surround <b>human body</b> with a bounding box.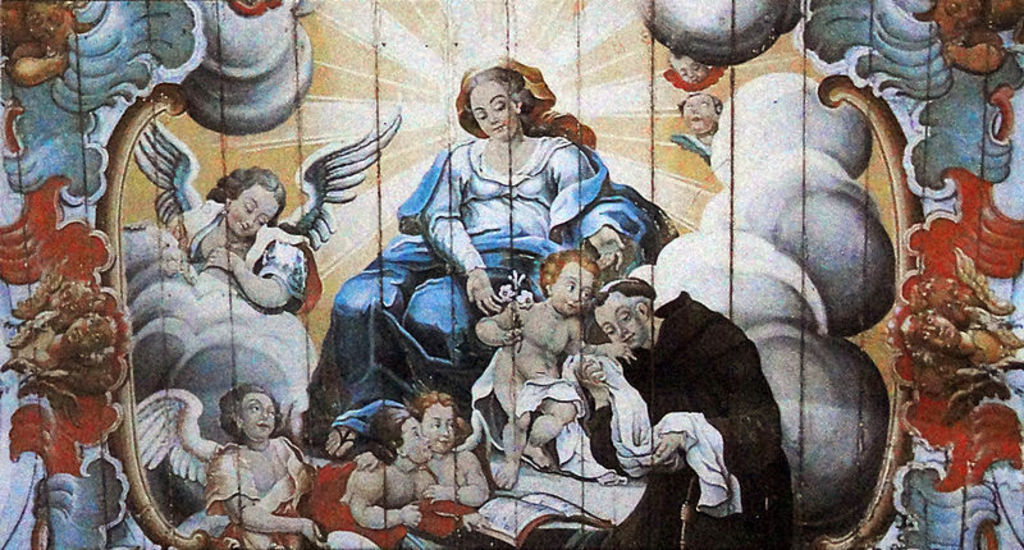
<region>330, 63, 600, 407</region>.
